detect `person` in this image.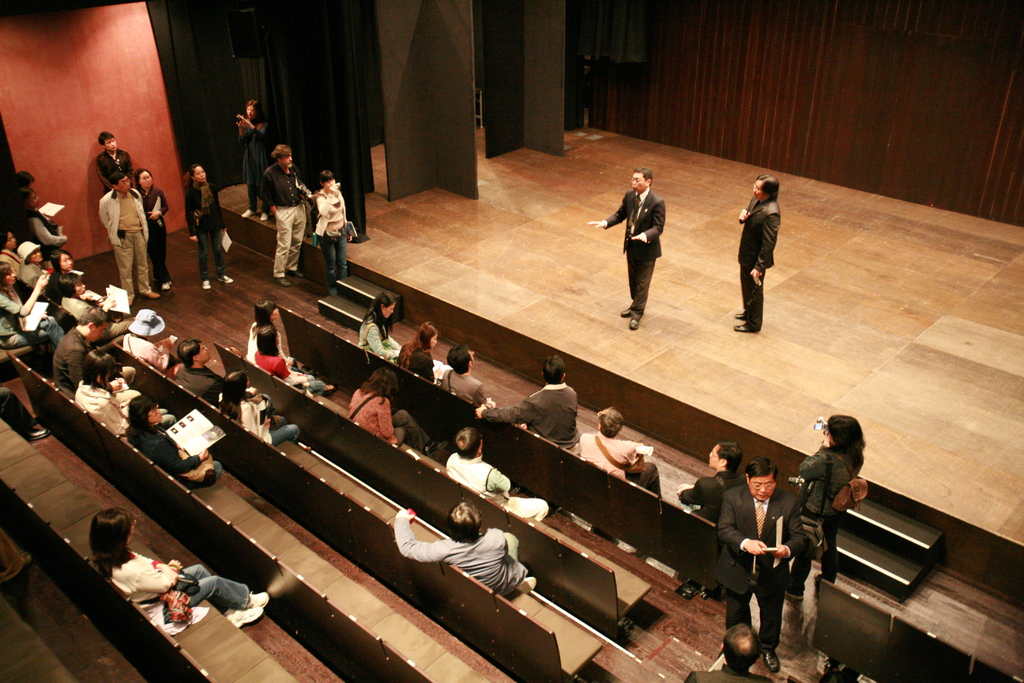
Detection: [442, 342, 491, 409].
